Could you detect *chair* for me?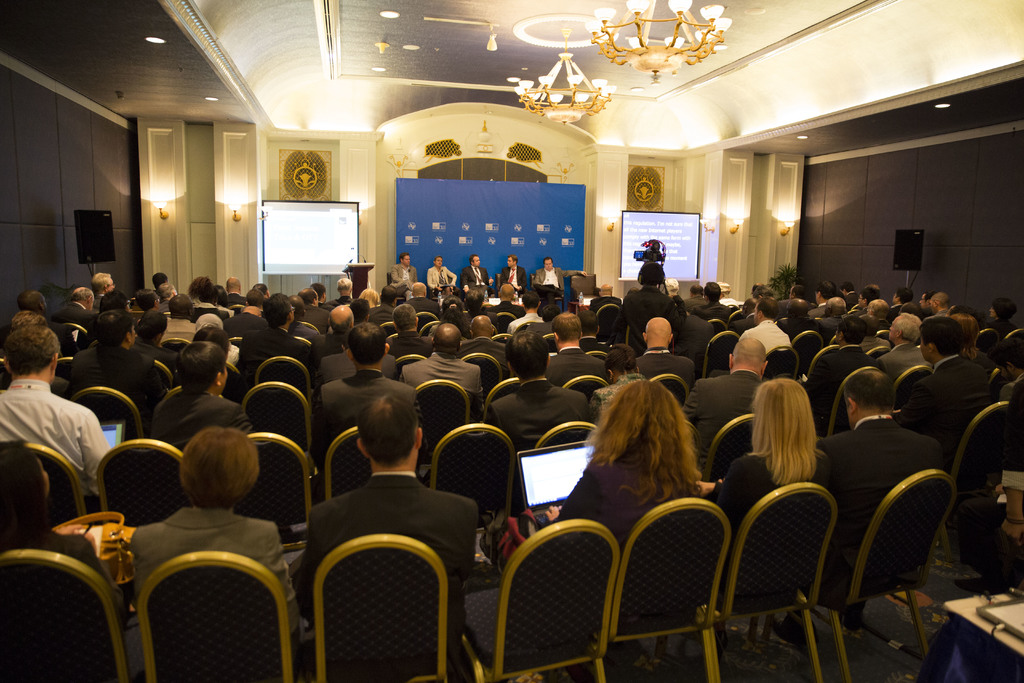
Detection result: (left=426, top=421, right=514, bottom=538).
